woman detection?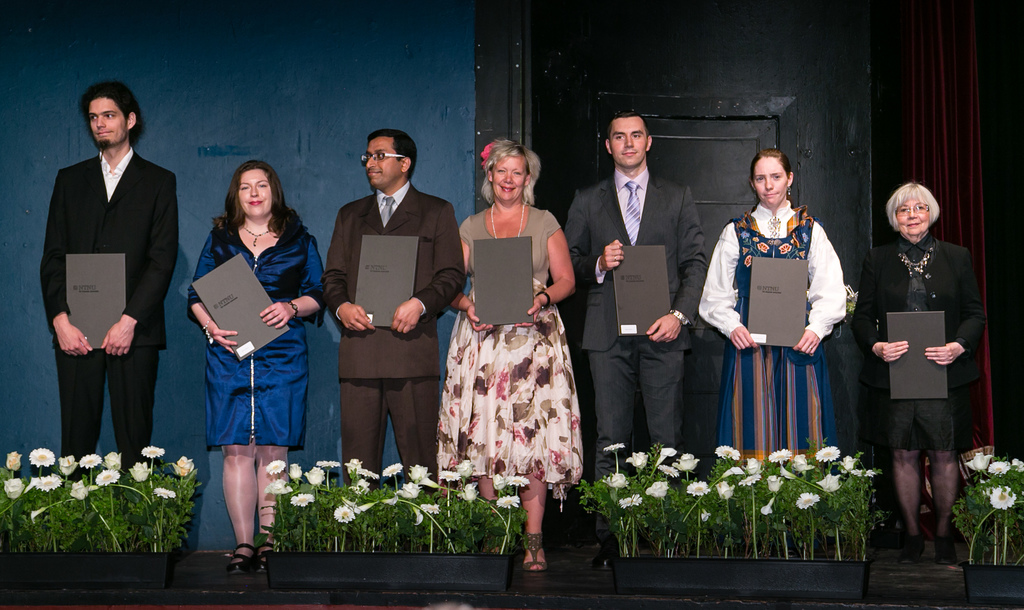
select_region(178, 157, 304, 554)
